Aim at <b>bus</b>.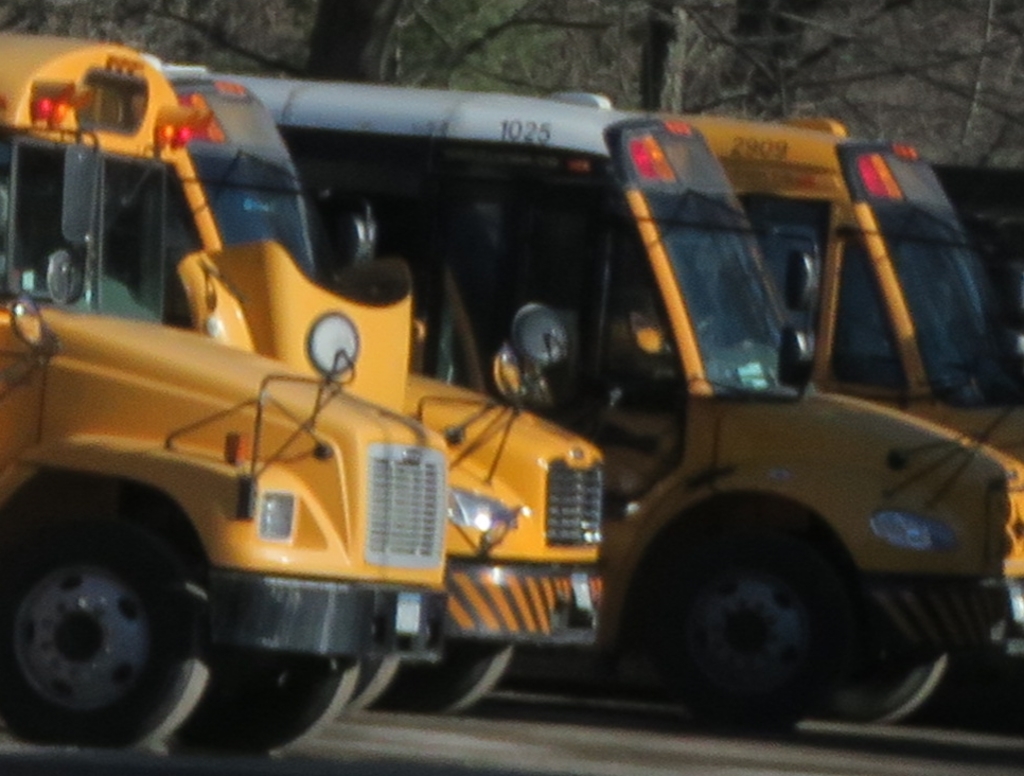
Aimed at x1=0 y1=27 x2=448 y2=755.
